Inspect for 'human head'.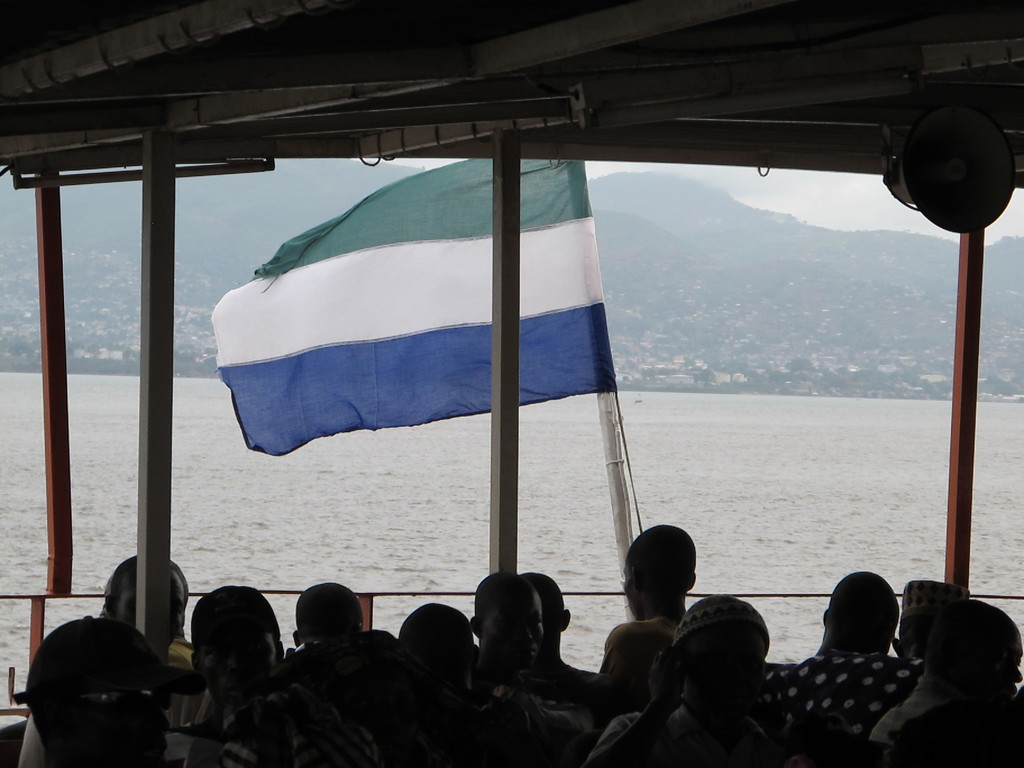
Inspection: rect(938, 614, 1023, 694).
